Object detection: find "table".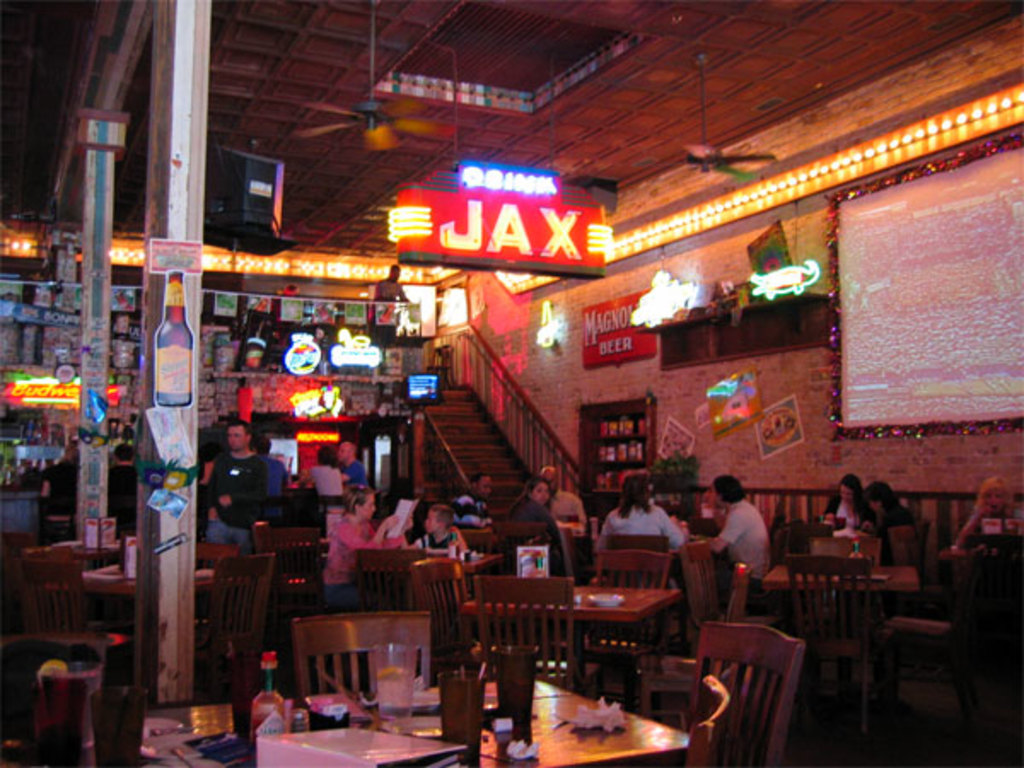
pyautogui.locateOnScreen(459, 587, 683, 715).
